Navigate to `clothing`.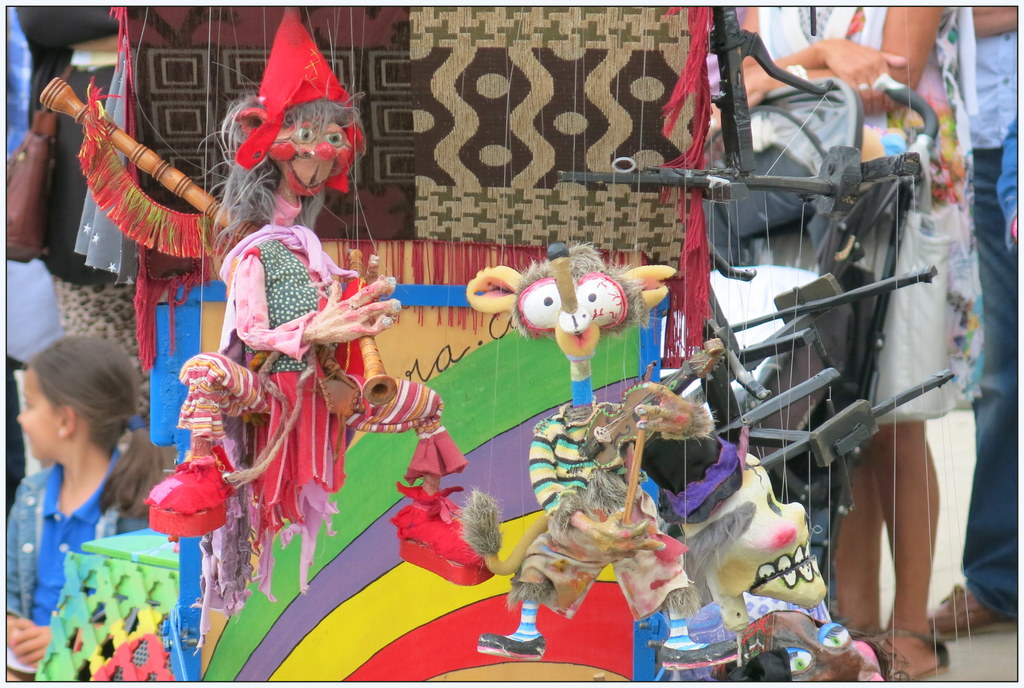
Navigation target: [532,410,696,625].
